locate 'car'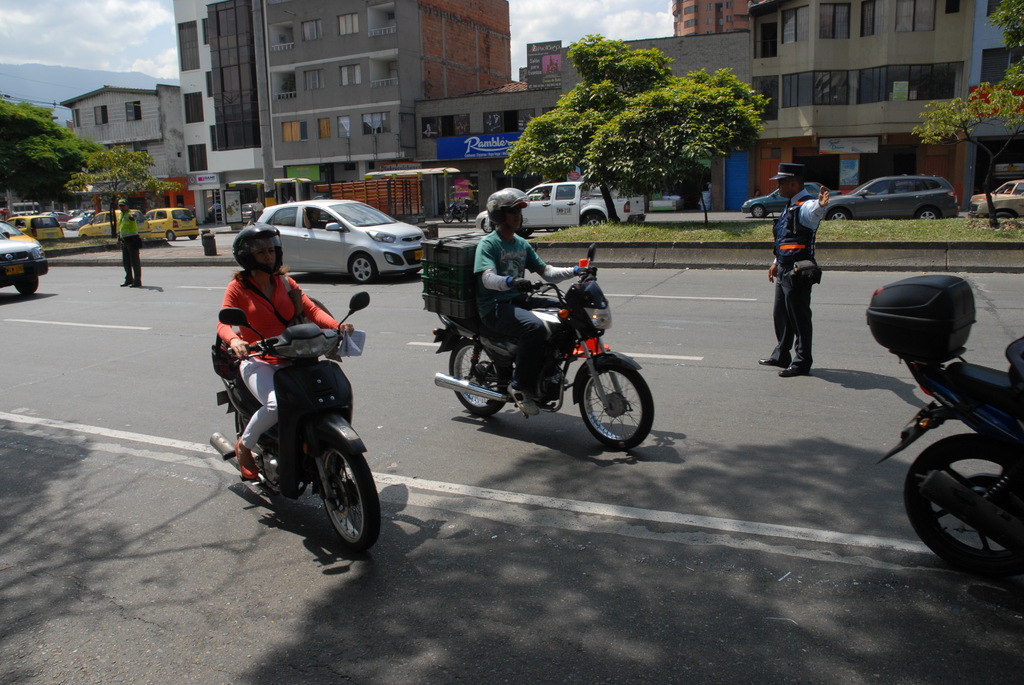
bbox=(966, 182, 1023, 216)
